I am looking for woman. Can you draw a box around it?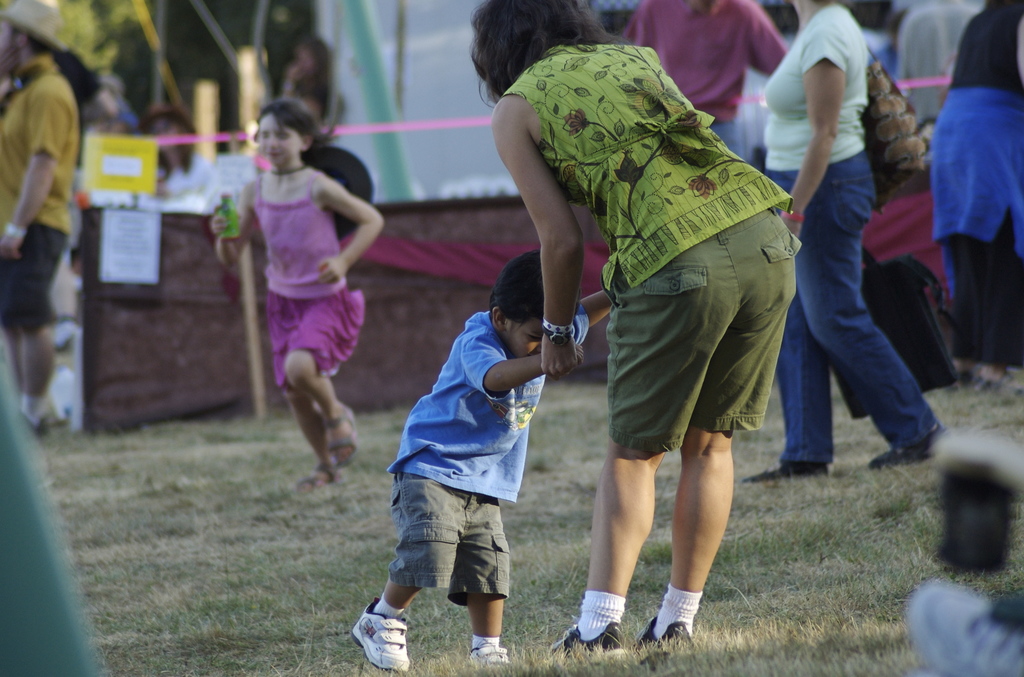
Sure, the bounding box is [467, 0, 803, 657].
